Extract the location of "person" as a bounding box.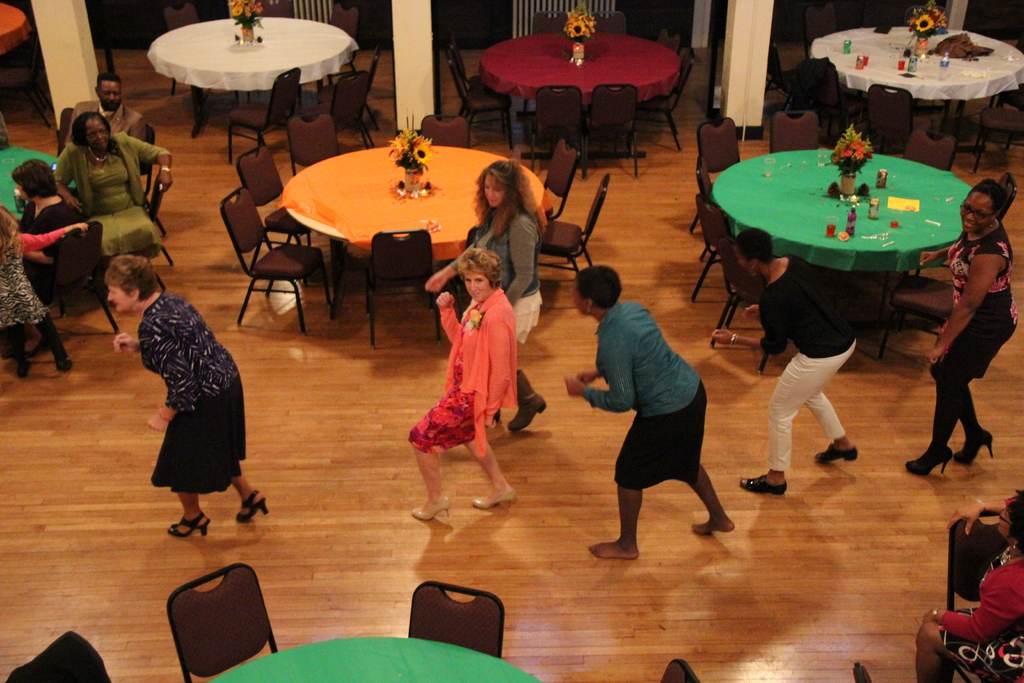
locate(407, 243, 515, 518).
